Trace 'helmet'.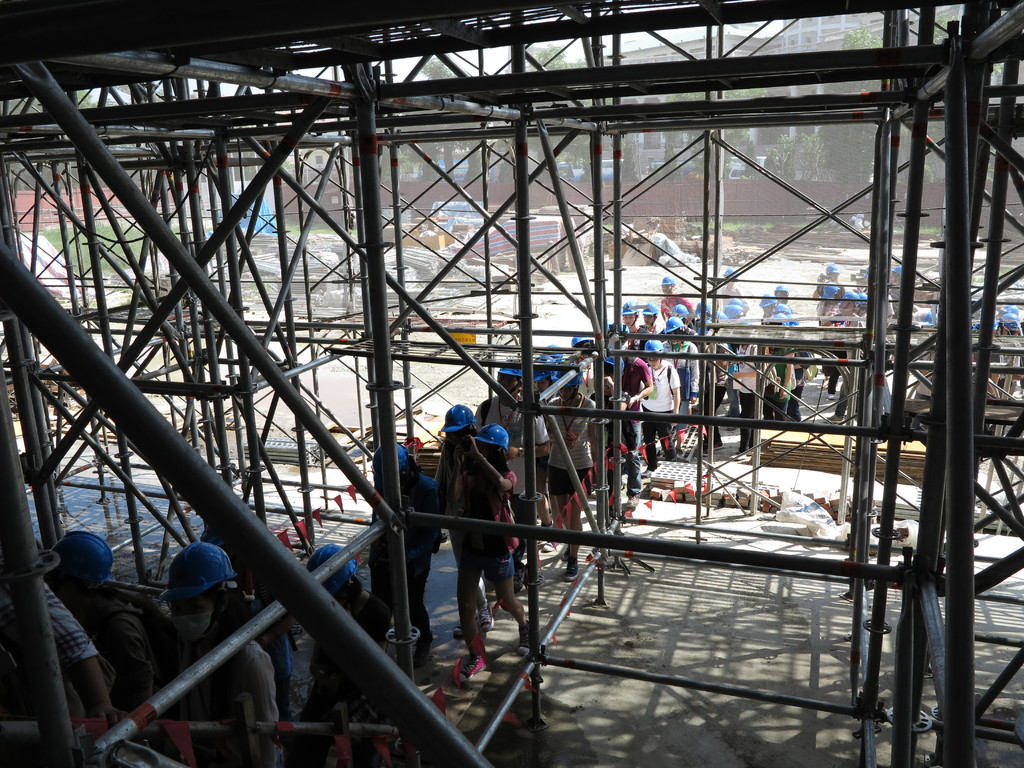
Traced to 374/451/410/493.
